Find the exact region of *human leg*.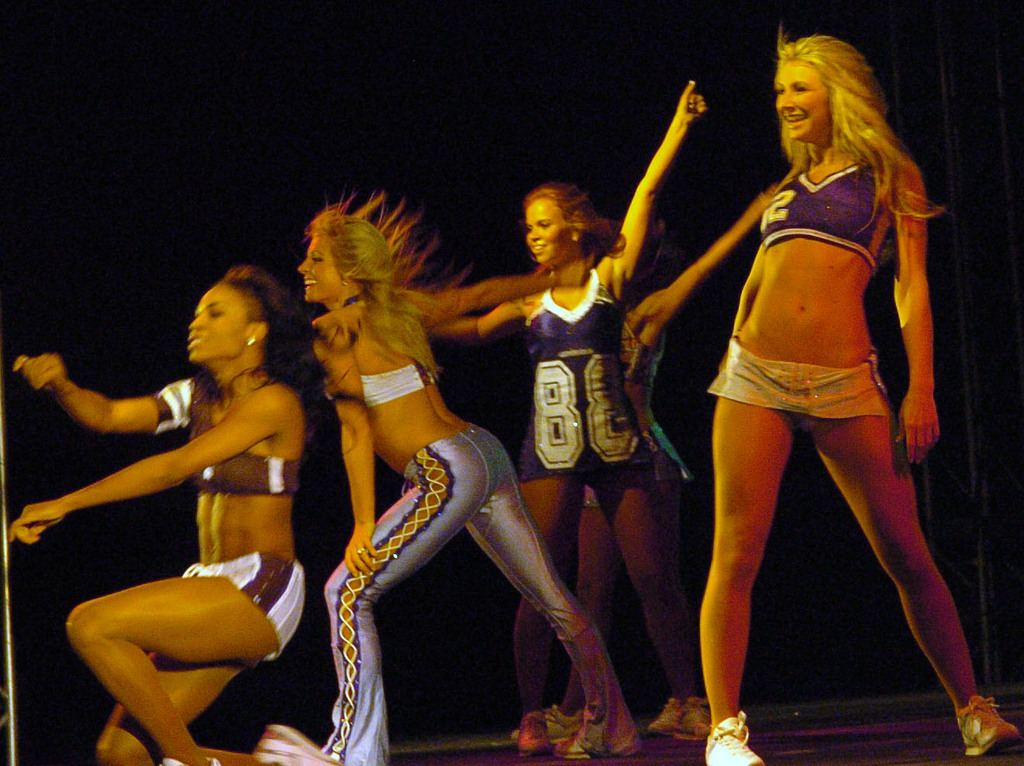
Exact region: l=483, t=447, r=640, b=757.
